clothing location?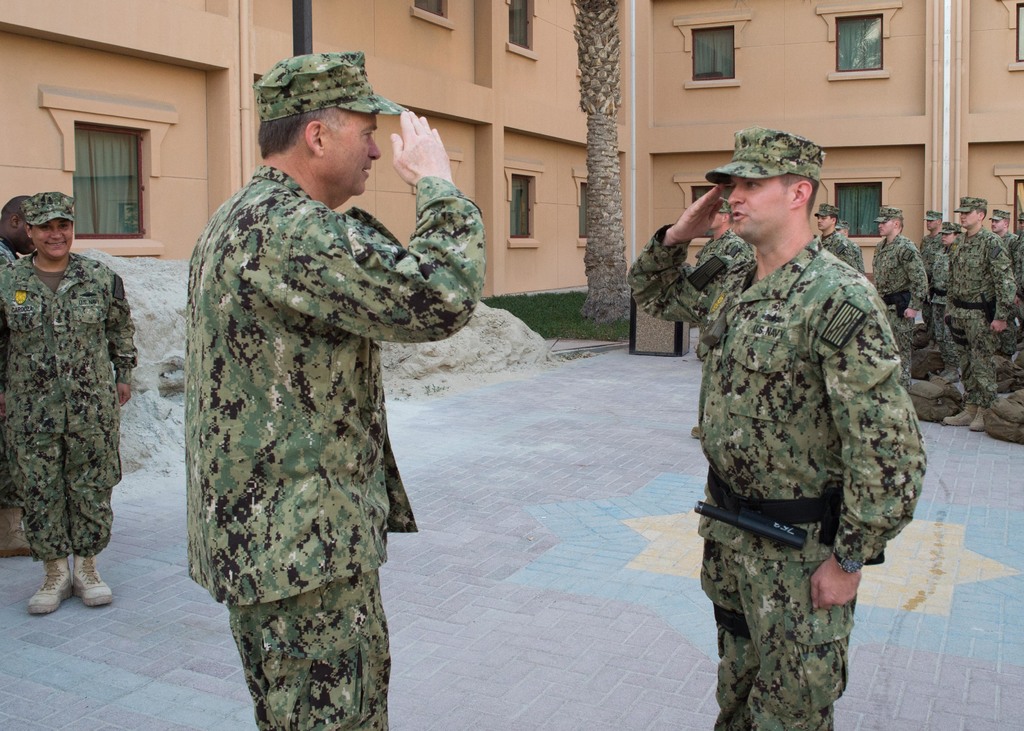
[628,232,927,573]
